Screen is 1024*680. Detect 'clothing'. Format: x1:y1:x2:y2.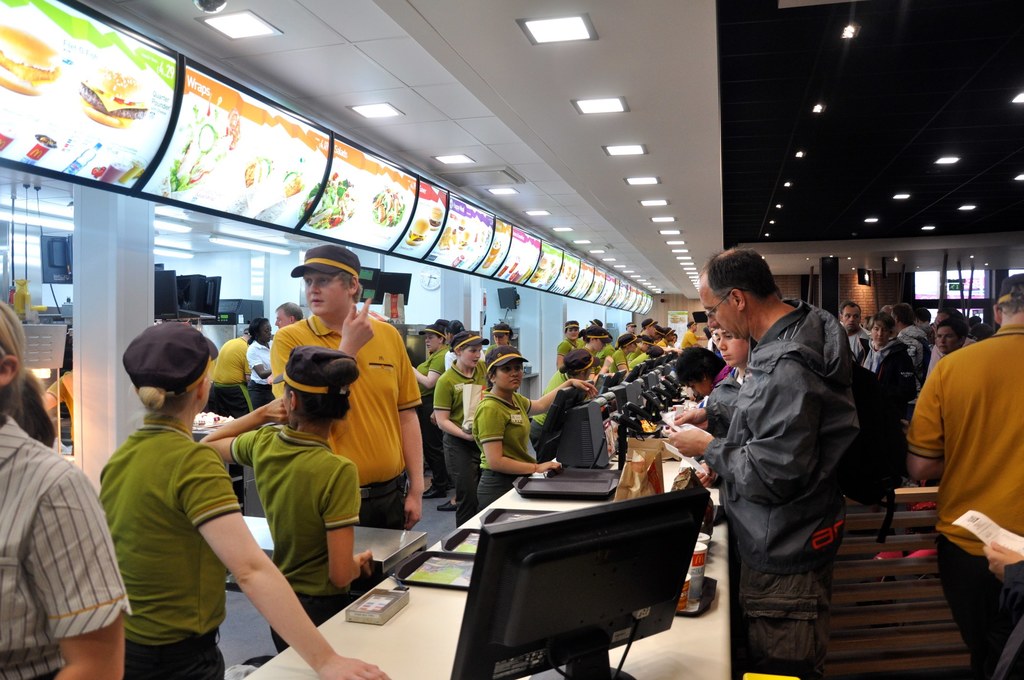
0:420:138:679.
